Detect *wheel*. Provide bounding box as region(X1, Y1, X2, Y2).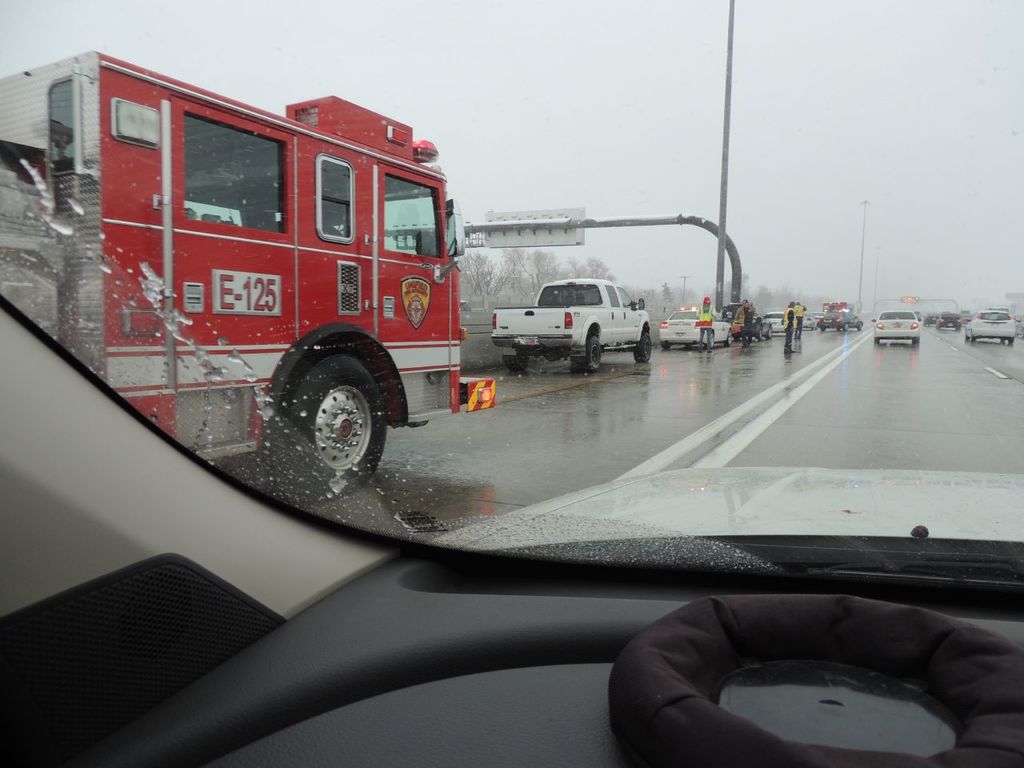
region(858, 324, 862, 330).
